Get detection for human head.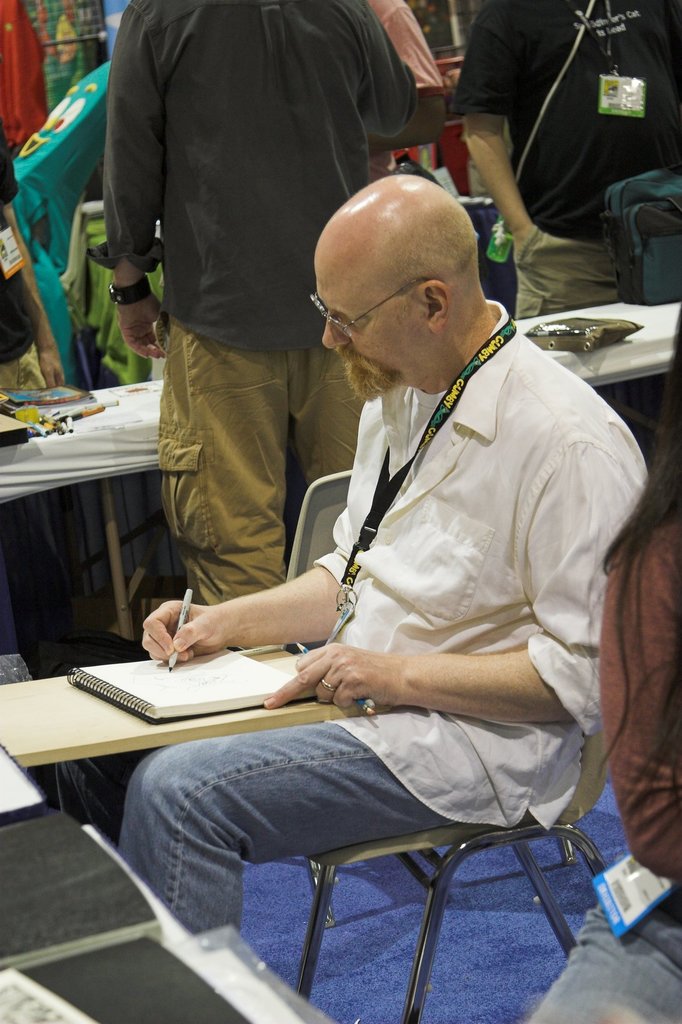
Detection: detection(309, 172, 482, 390).
